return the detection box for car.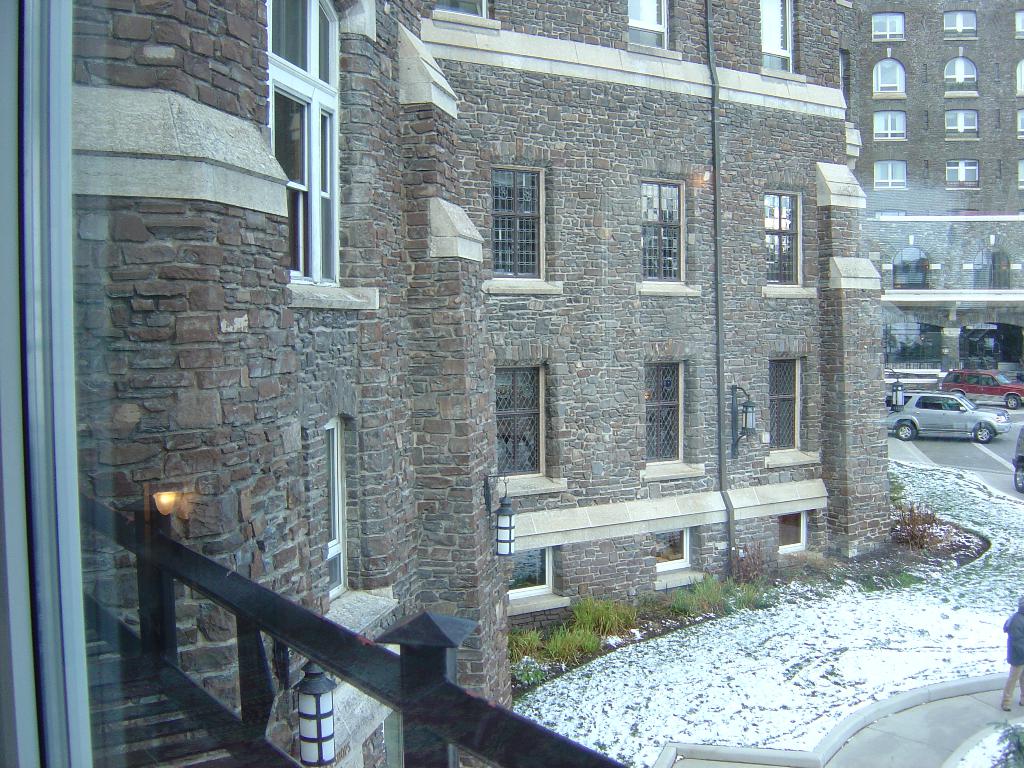
crop(892, 376, 1014, 447).
